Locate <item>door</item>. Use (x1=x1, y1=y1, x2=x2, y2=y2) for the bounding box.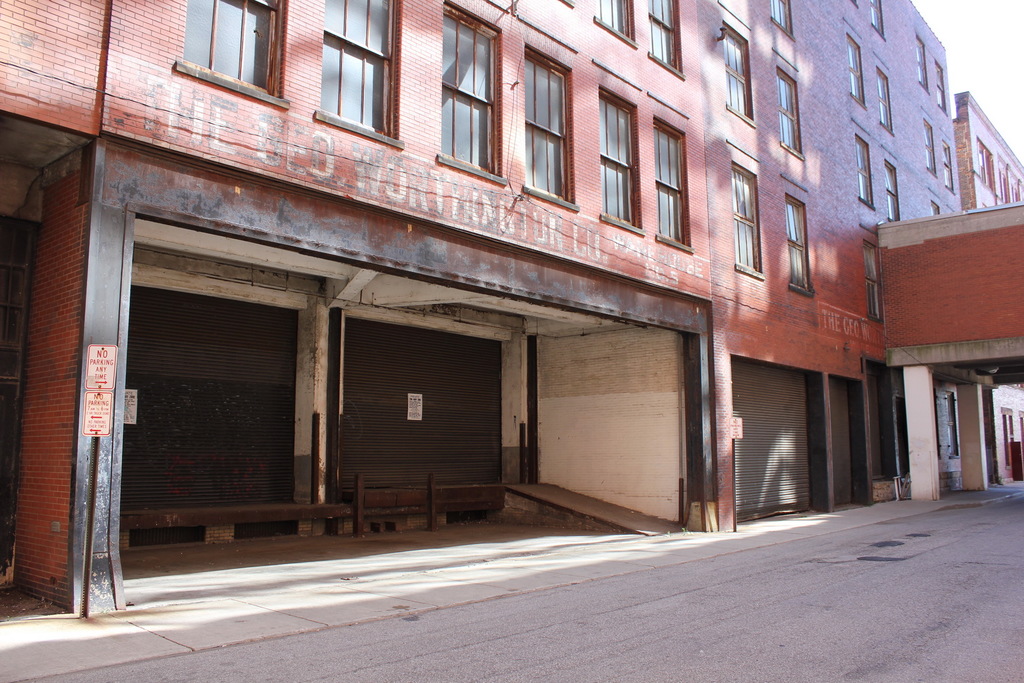
(x1=93, y1=210, x2=332, y2=585).
